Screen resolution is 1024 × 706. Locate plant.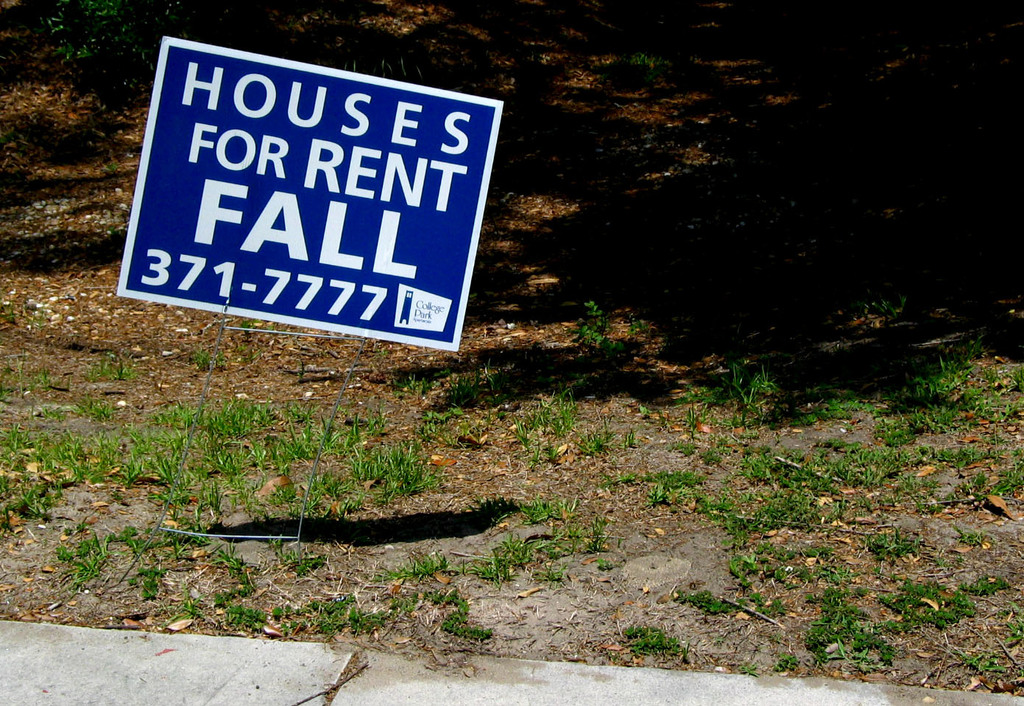
(819,425,906,460).
